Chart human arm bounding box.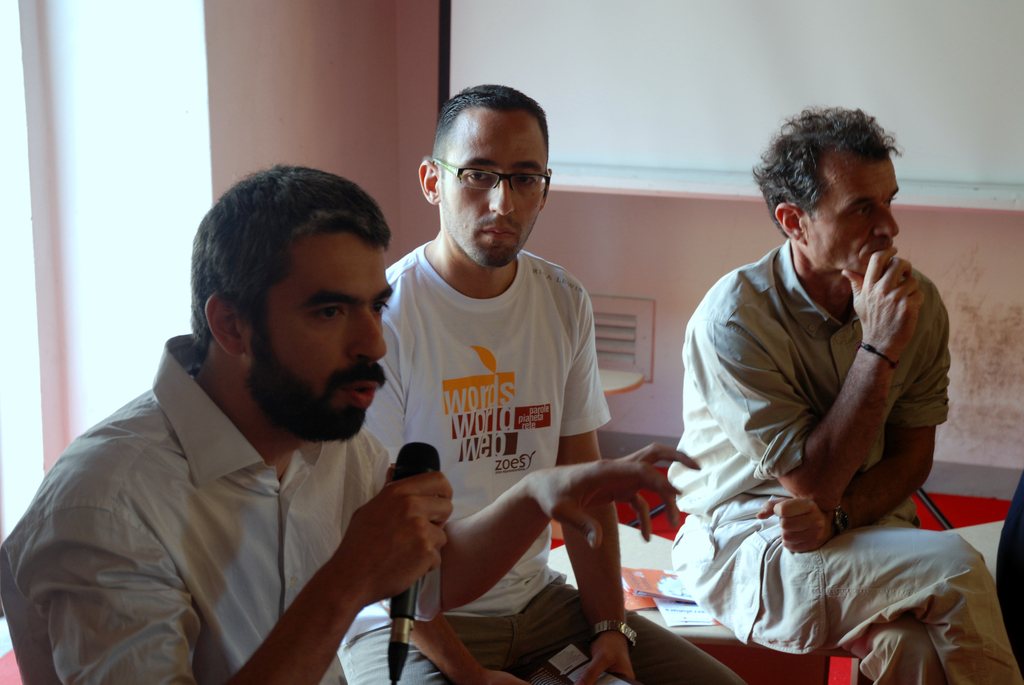
Charted: (x1=760, y1=283, x2=953, y2=558).
